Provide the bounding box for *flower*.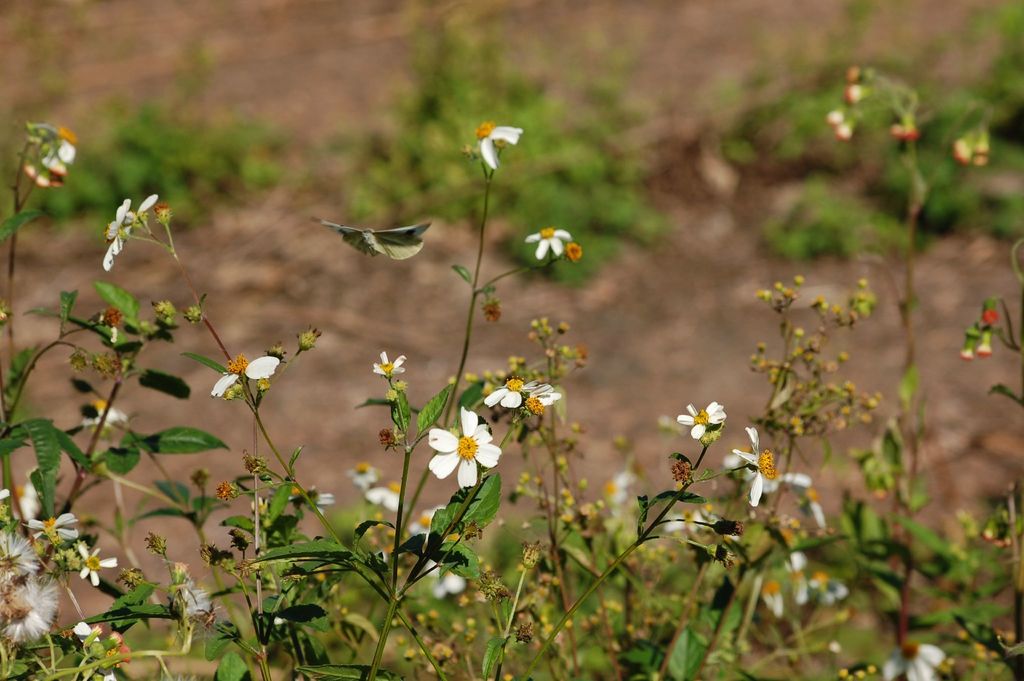
pyautogui.locateOnScreen(360, 484, 402, 511).
